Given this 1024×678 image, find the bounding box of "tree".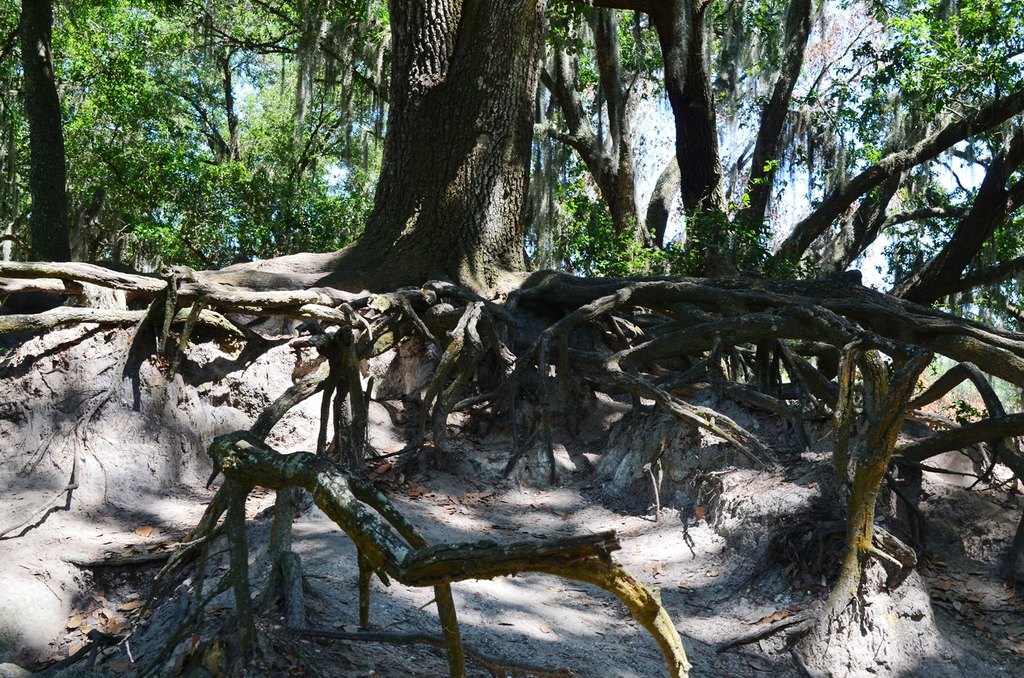
<region>346, 0, 534, 312</region>.
